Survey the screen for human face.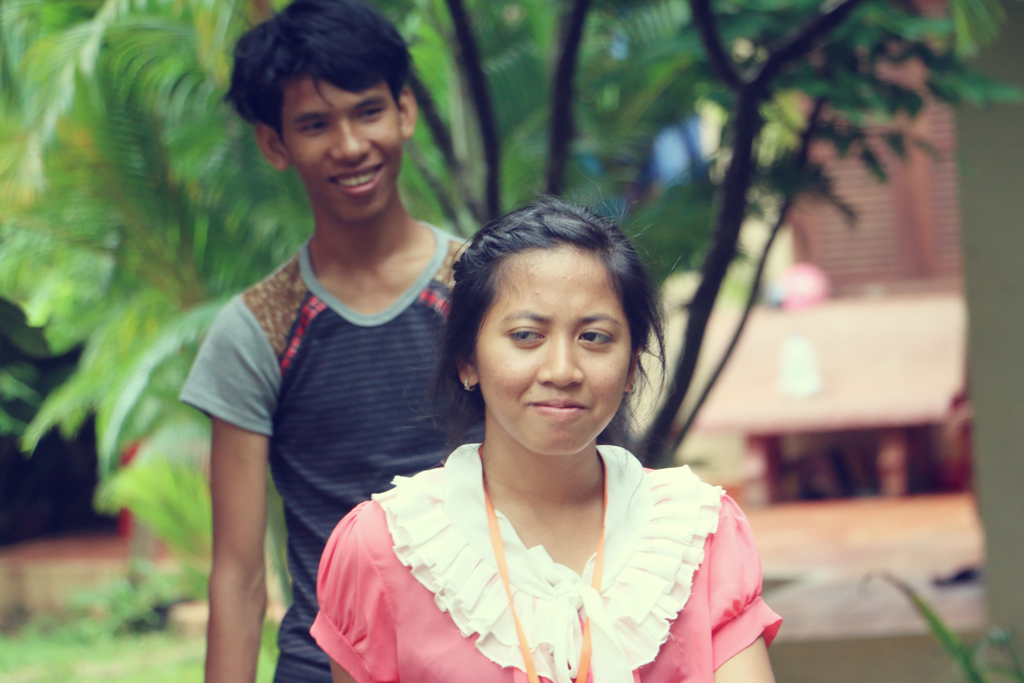
Survey found: box(285, 72, 404, 216).
